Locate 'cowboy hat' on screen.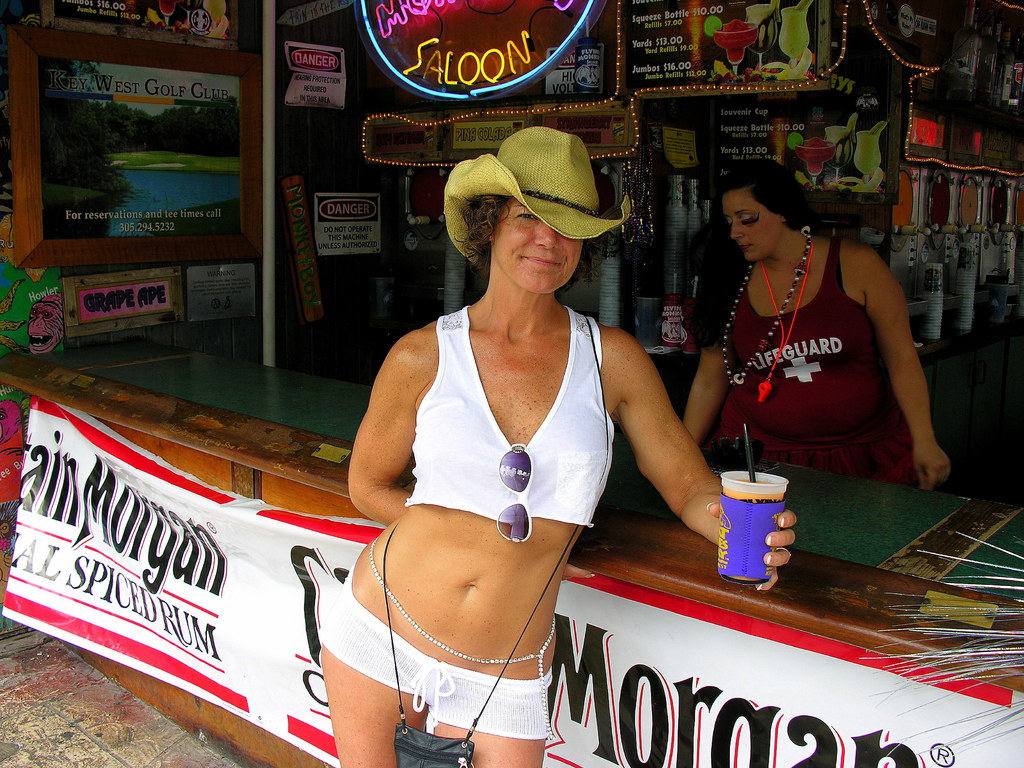
On screen at x1=426, y1=124, x2=627, y2=270.
